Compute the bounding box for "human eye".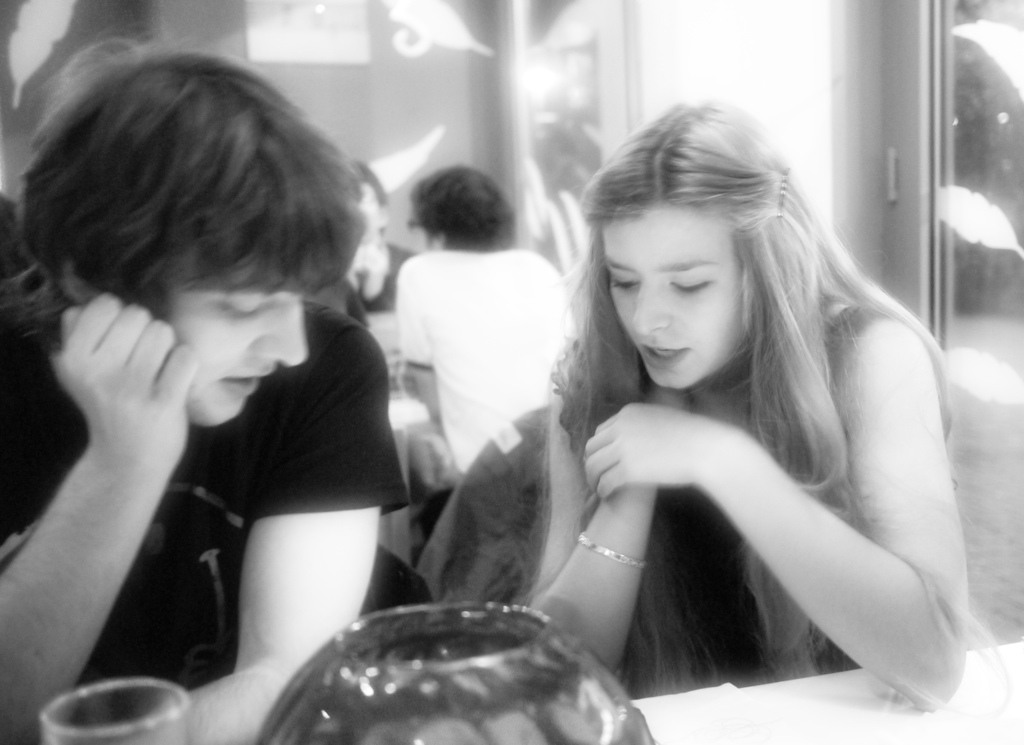
pyautogui.locateOnScreen(665, 269, 712, 297).
